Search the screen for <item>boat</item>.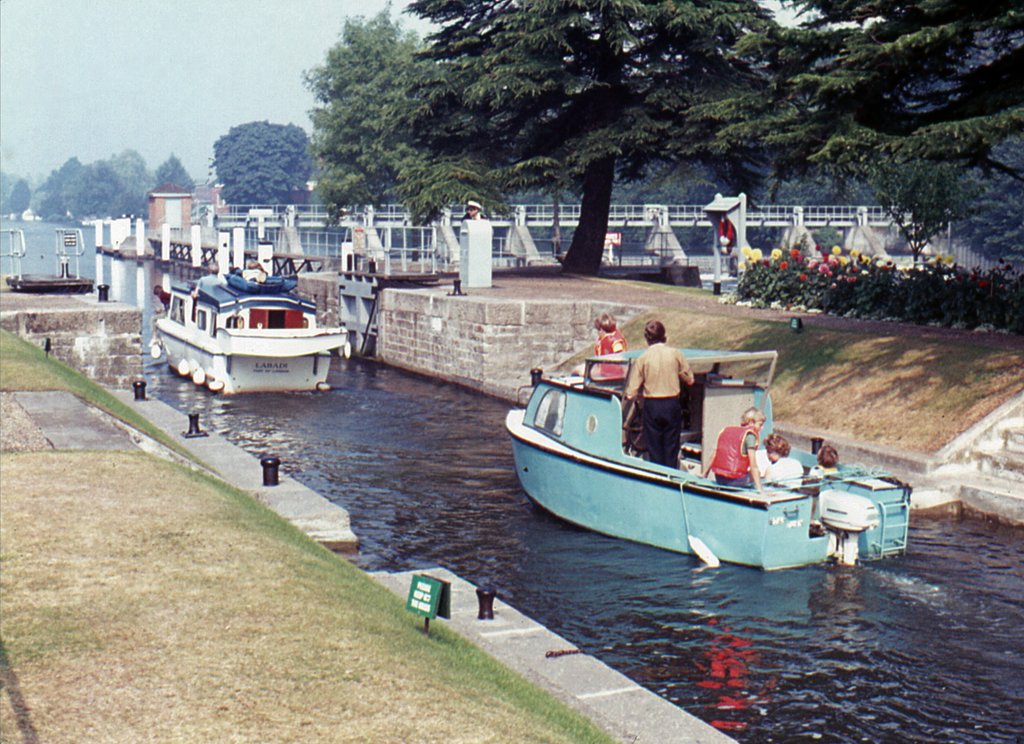
Found at crop(159, 265, 351, 401).
